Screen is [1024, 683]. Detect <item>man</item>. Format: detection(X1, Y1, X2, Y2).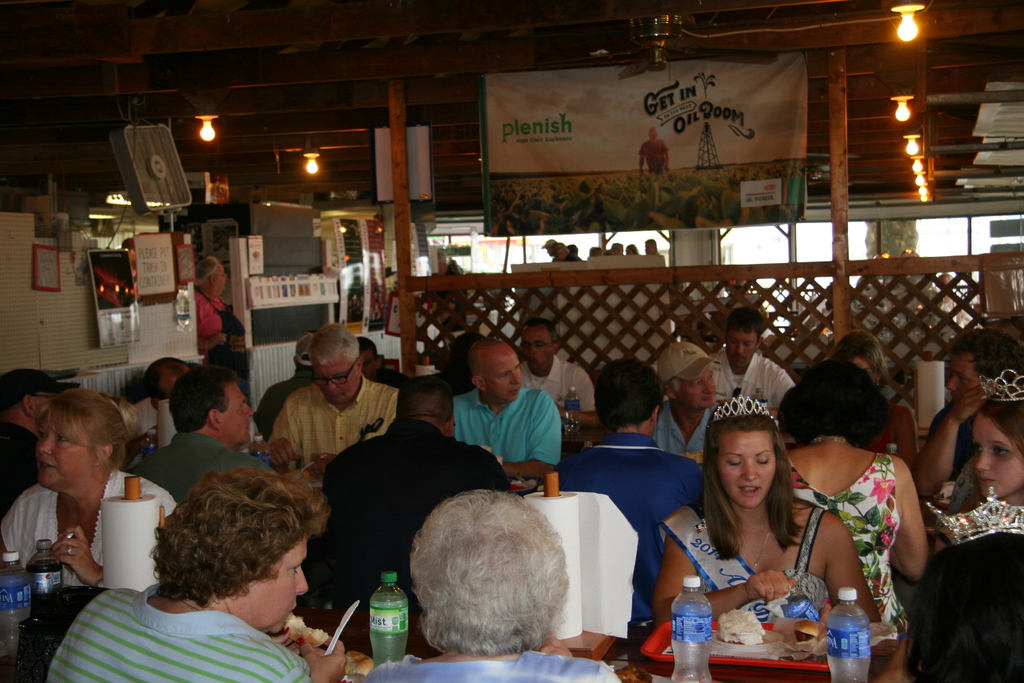
detection(645, 235, 660, 254).
